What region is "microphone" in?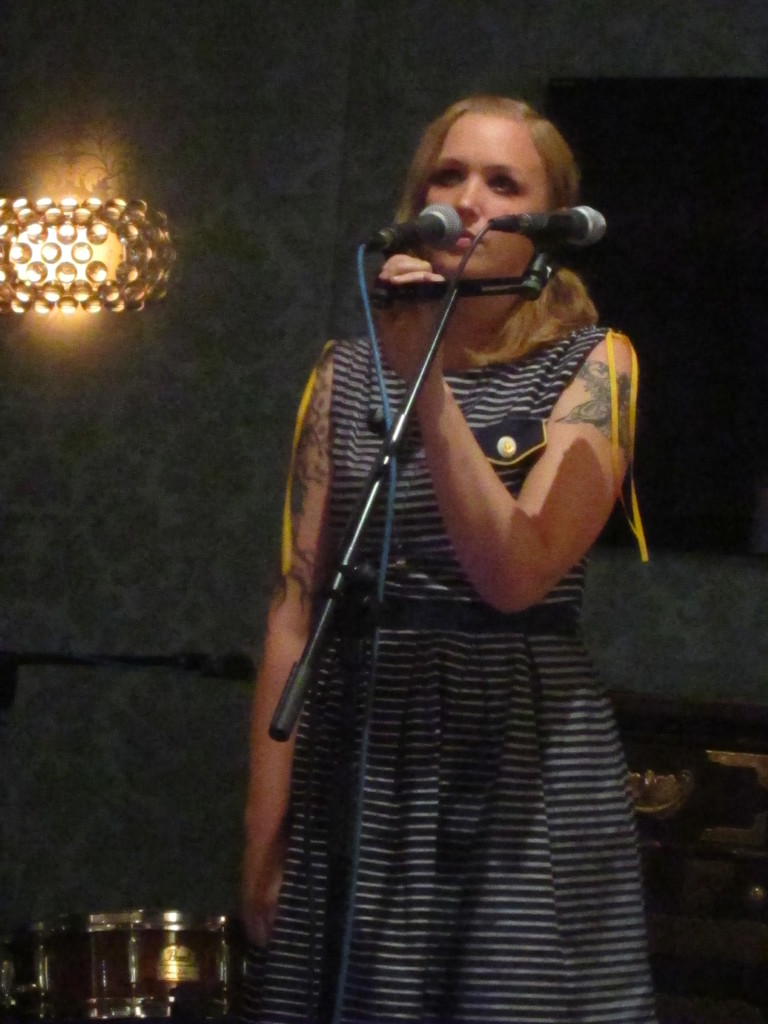
492/194/616/255.
